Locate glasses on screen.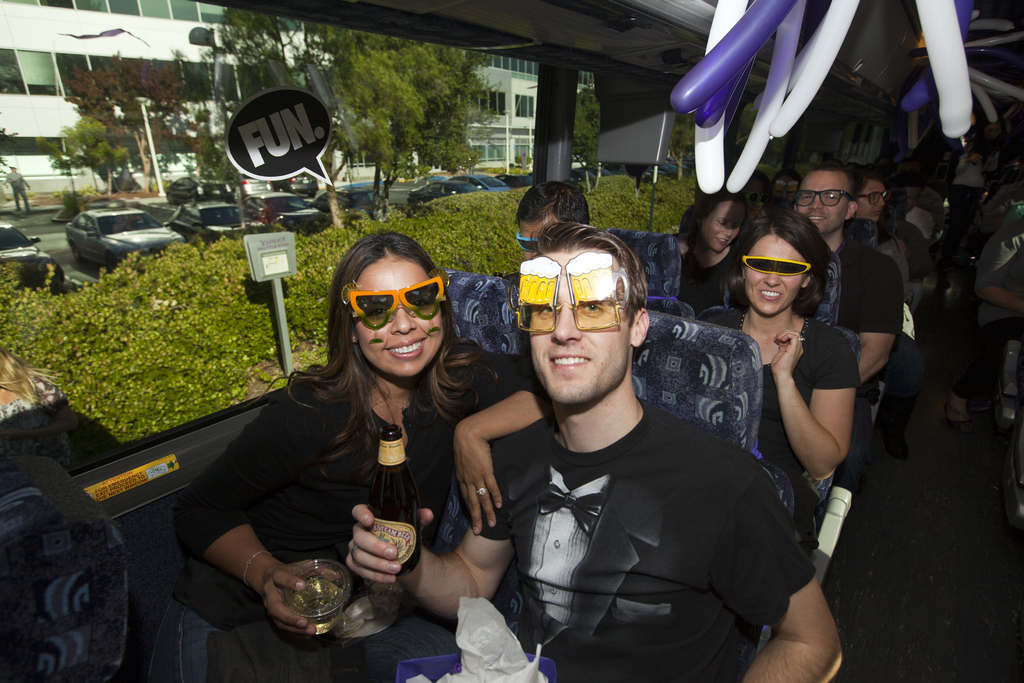
On screen at rect(789, 189, 856, 205).
